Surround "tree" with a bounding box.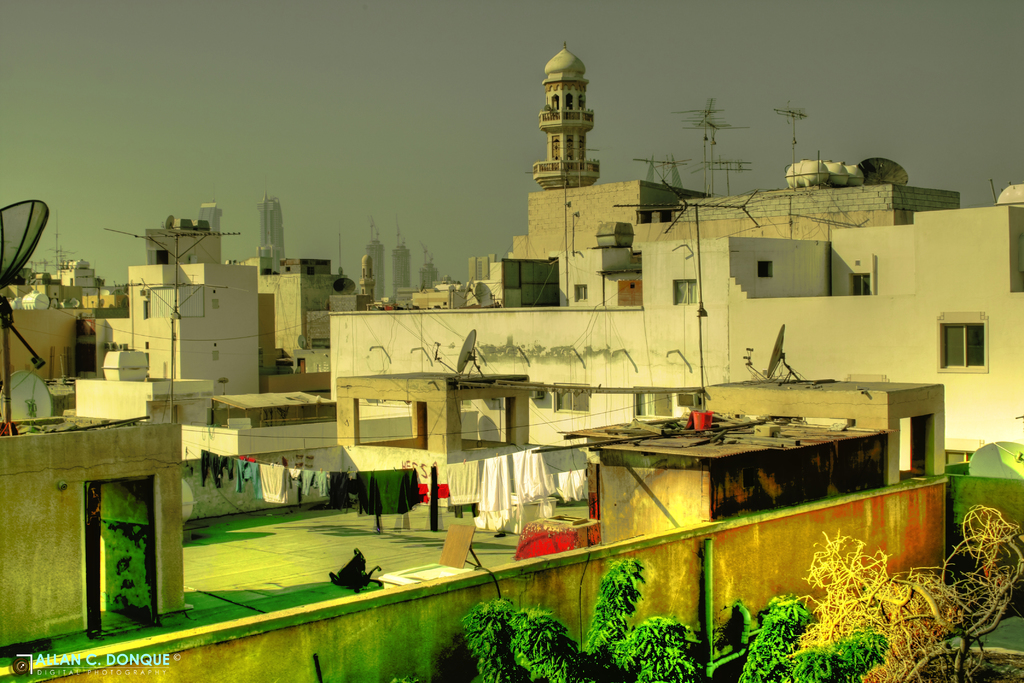
451/562/892/682.
